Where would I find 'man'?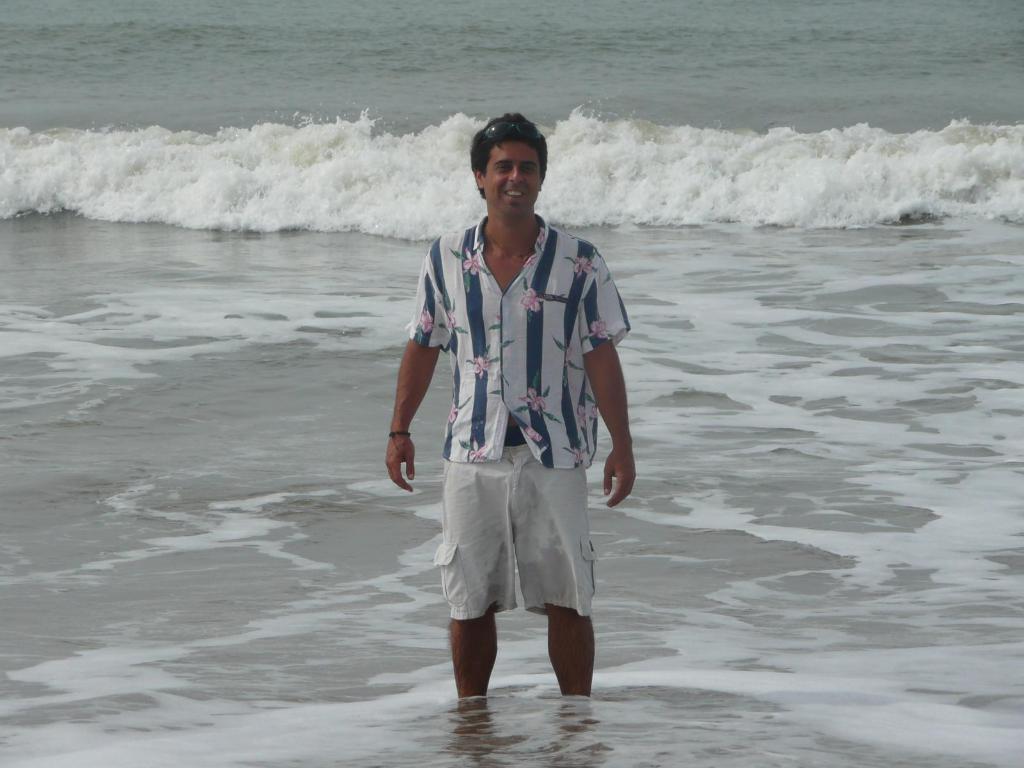
At <bbox>396, 117, 631, 721</bbox>.
